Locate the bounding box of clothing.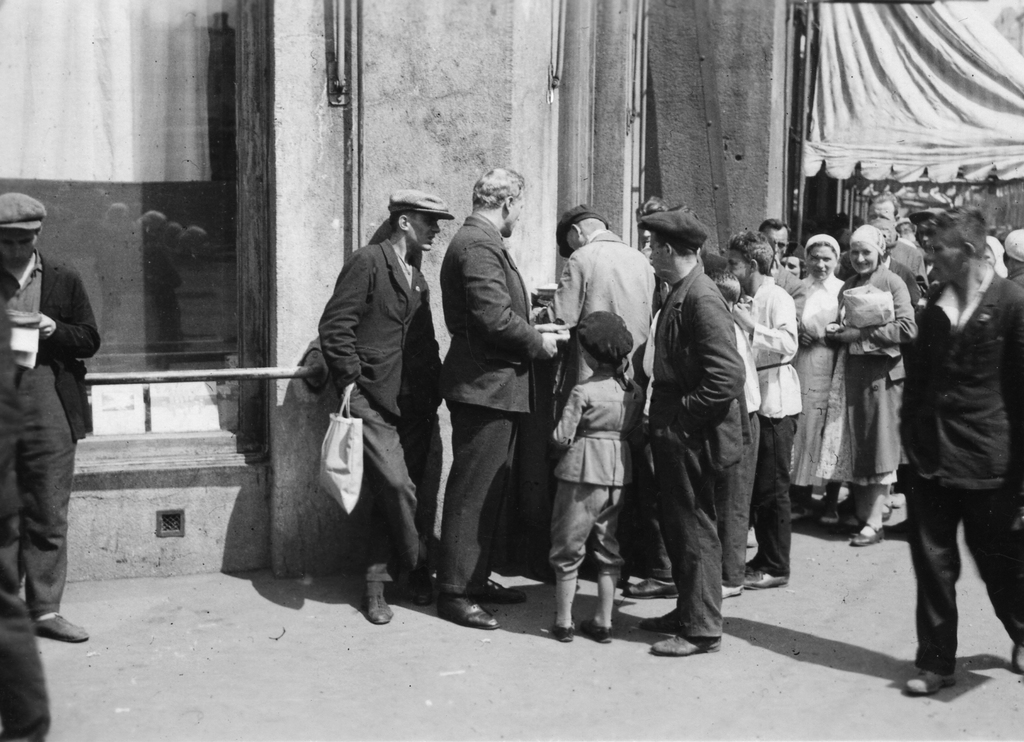
Bounding box: (left=0, top=245, right=99, bottom=621).
